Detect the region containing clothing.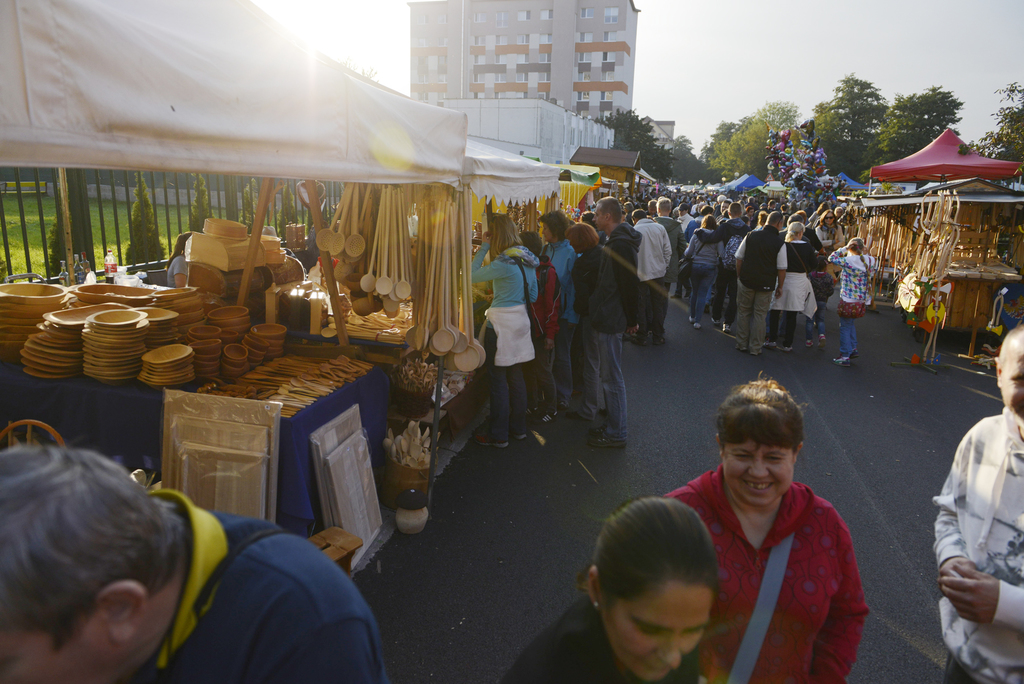
bbox=[128, 484, 387, 683].
